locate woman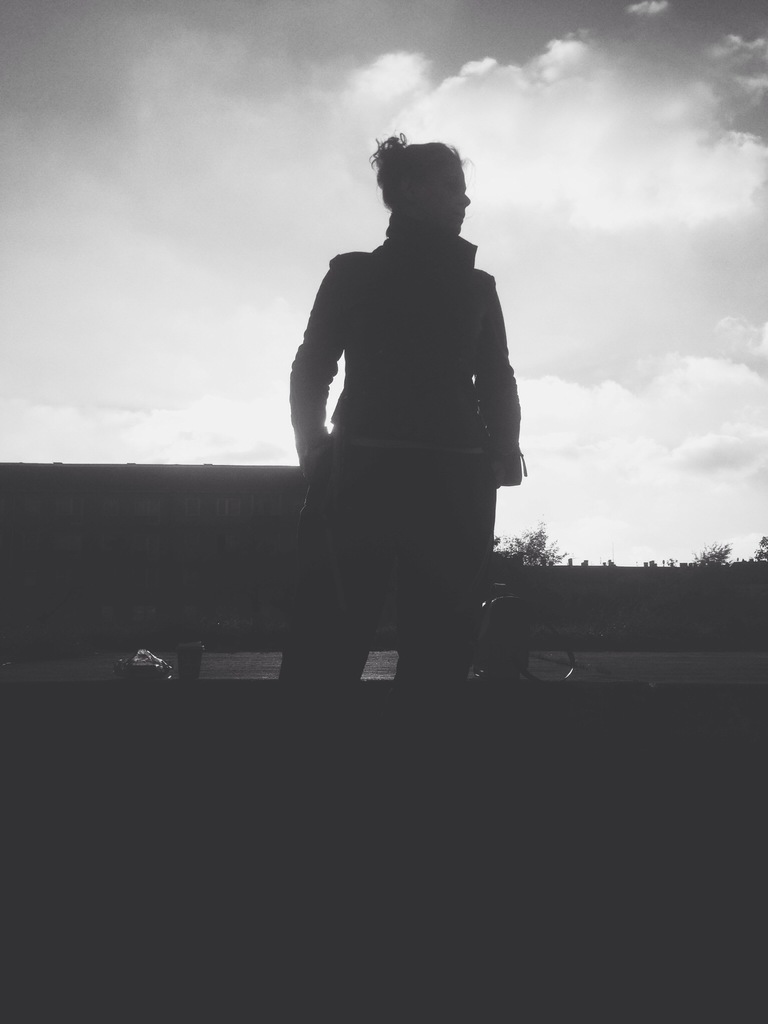
BBox(268, 132, 531, 780)
